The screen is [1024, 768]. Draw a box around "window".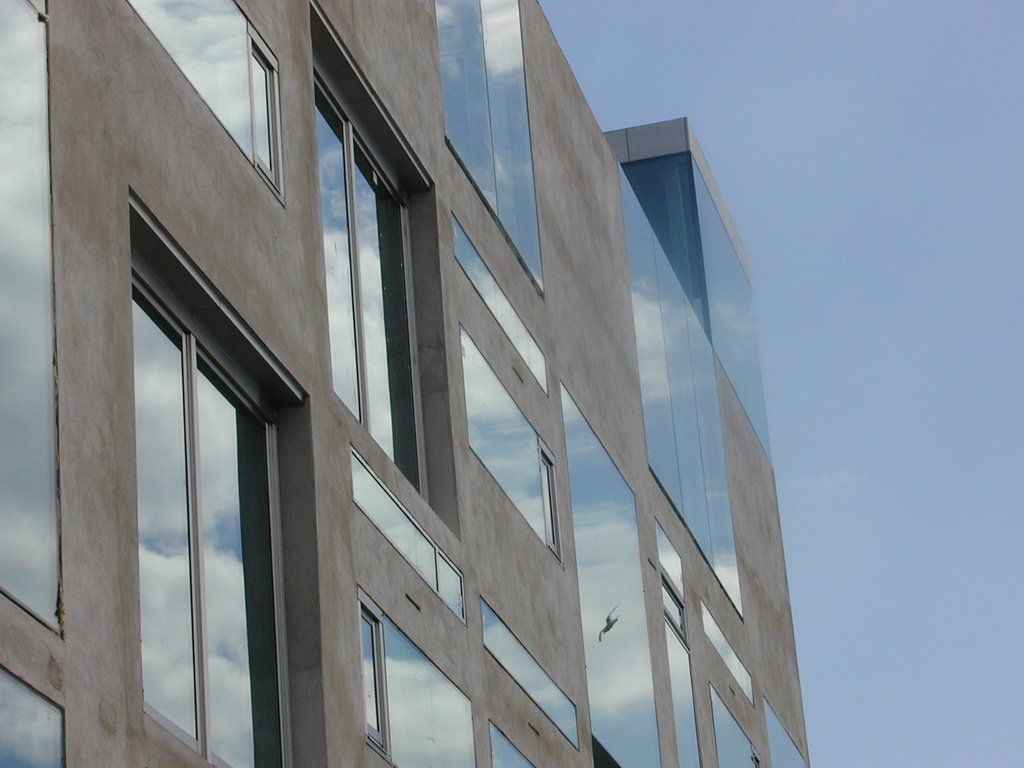
bbox=[556, 378, 666, 767].
